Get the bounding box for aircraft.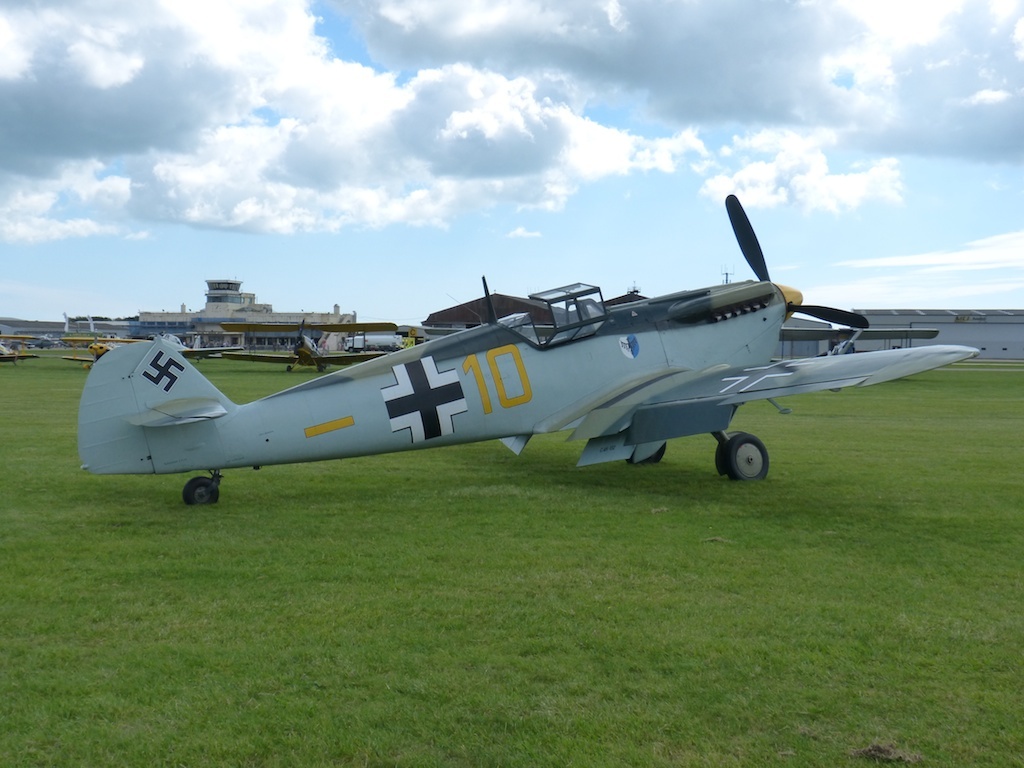
<box>147,331,247,362</box>.
